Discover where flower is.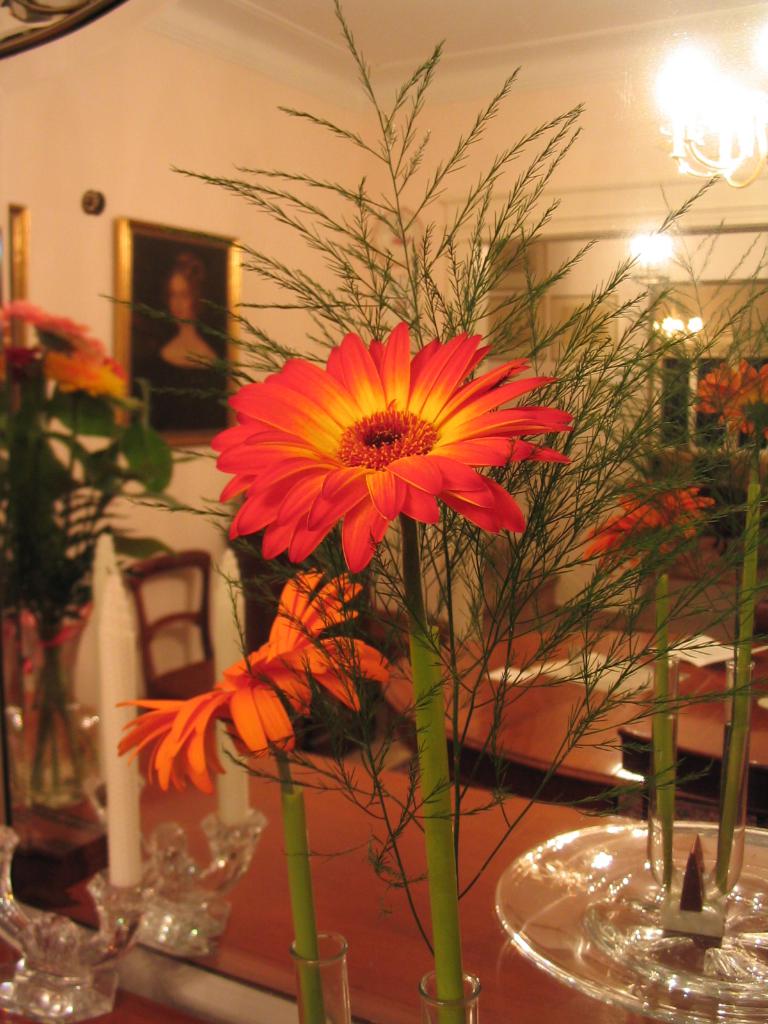
Discovered at (210, 317, 586, 574).
